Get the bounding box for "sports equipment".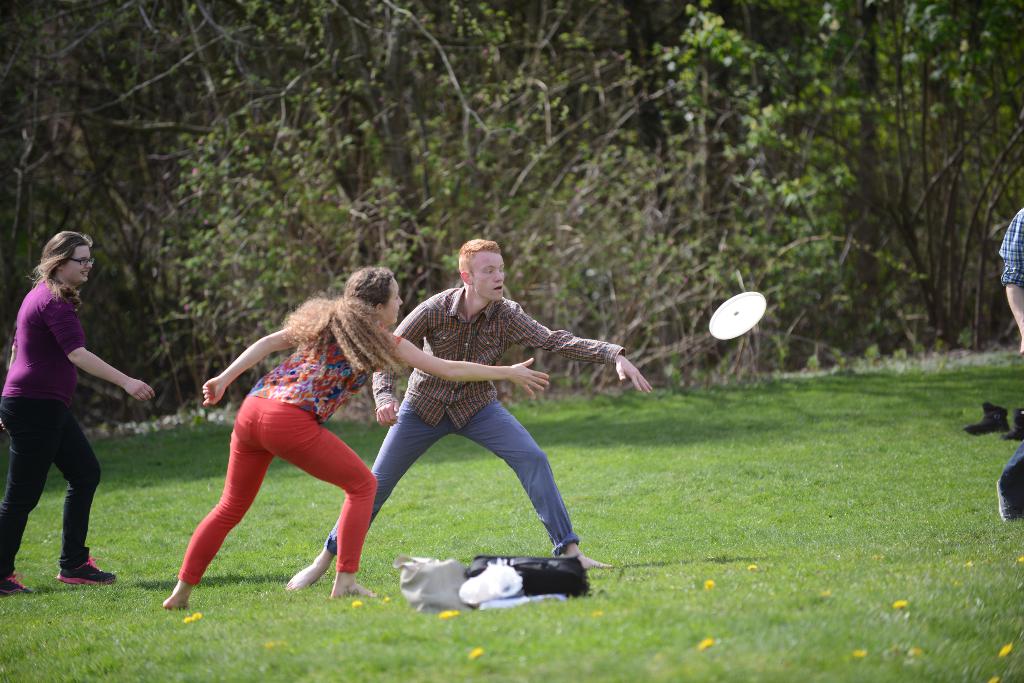
[708, 293, 769, 344].
